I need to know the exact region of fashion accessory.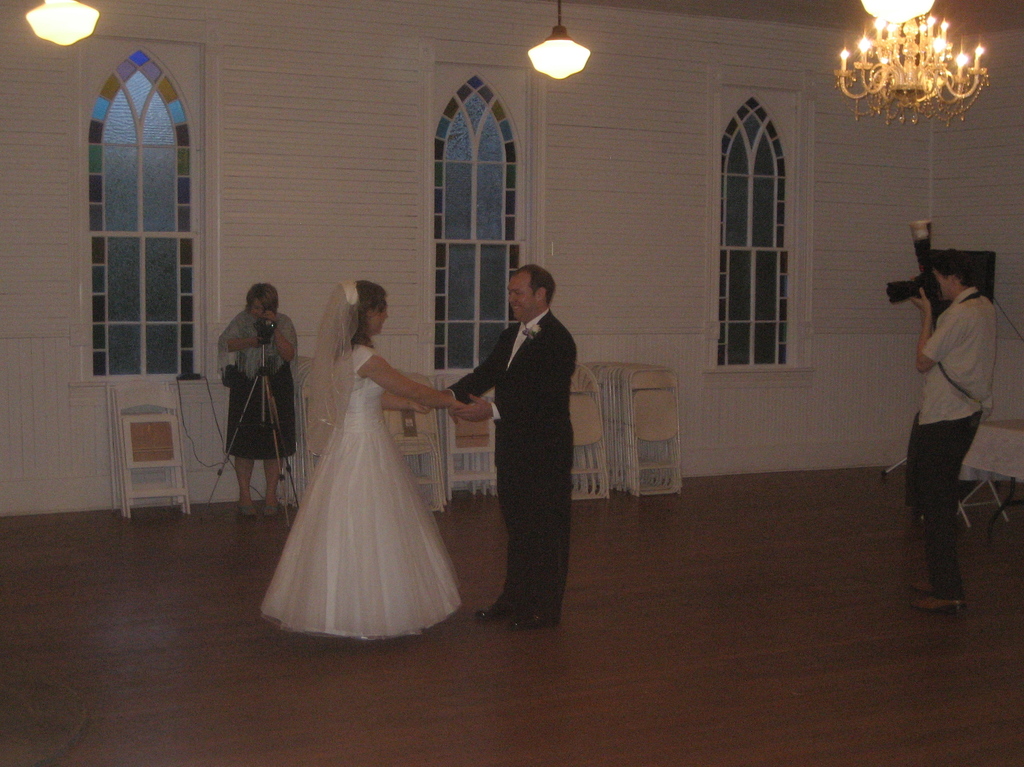
Region: bbox=[908, 573, 961, 593].
